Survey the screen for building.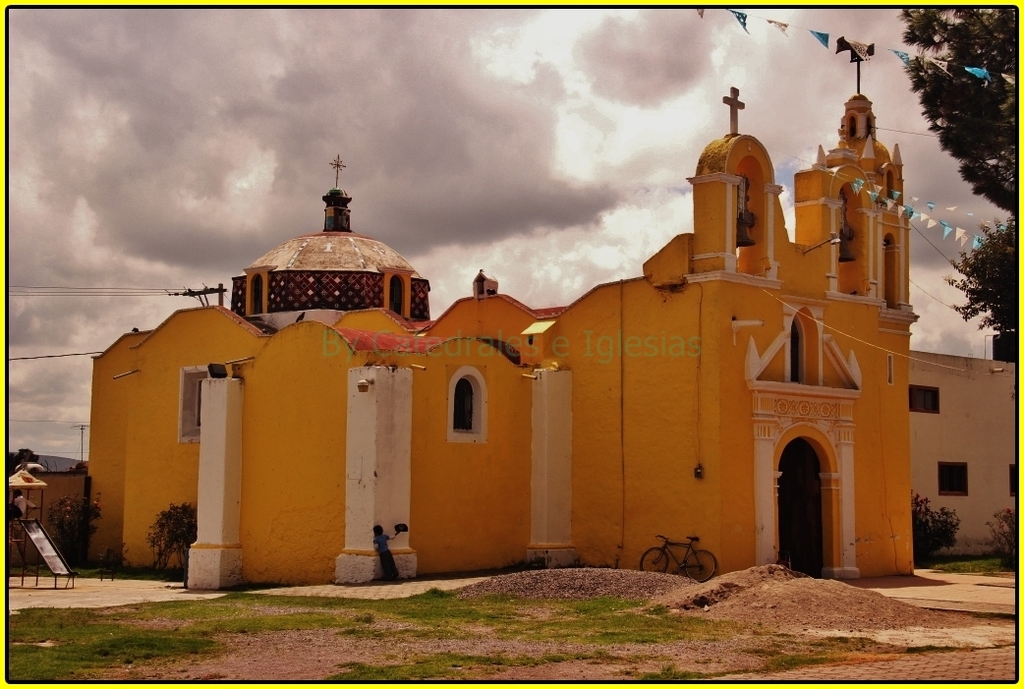
Survey found: locate(911, 344, 1015, 549).
